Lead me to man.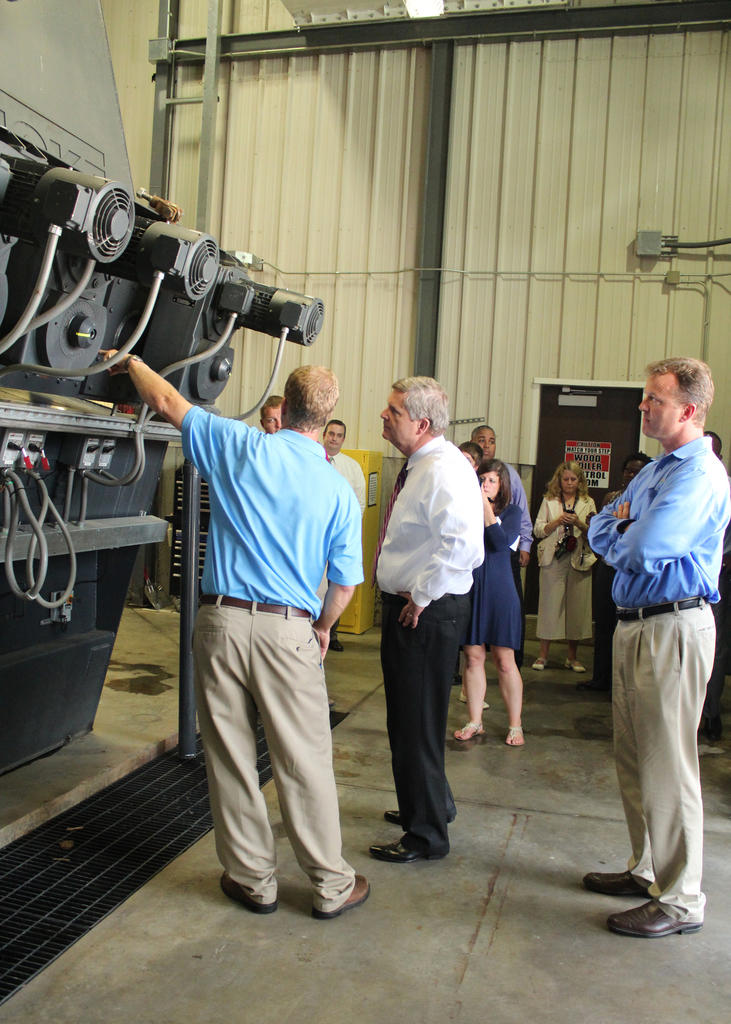
Lead to [left=468, top=428, right=534, bottom=560].
